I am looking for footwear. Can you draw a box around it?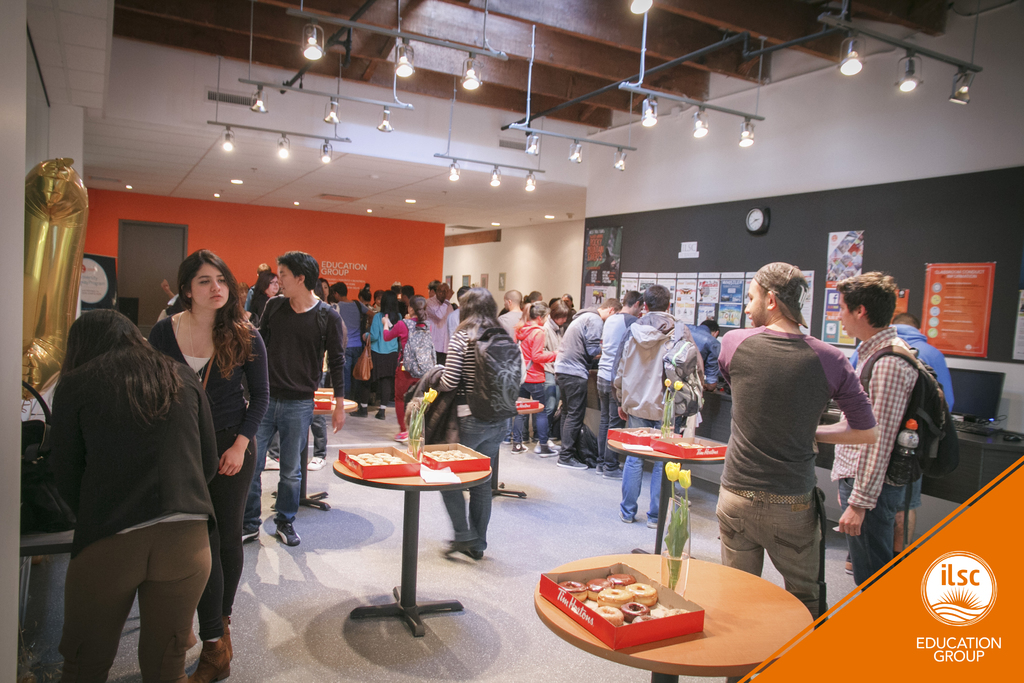
Sure, the bounding box is region(596, 470, 621, 480).
